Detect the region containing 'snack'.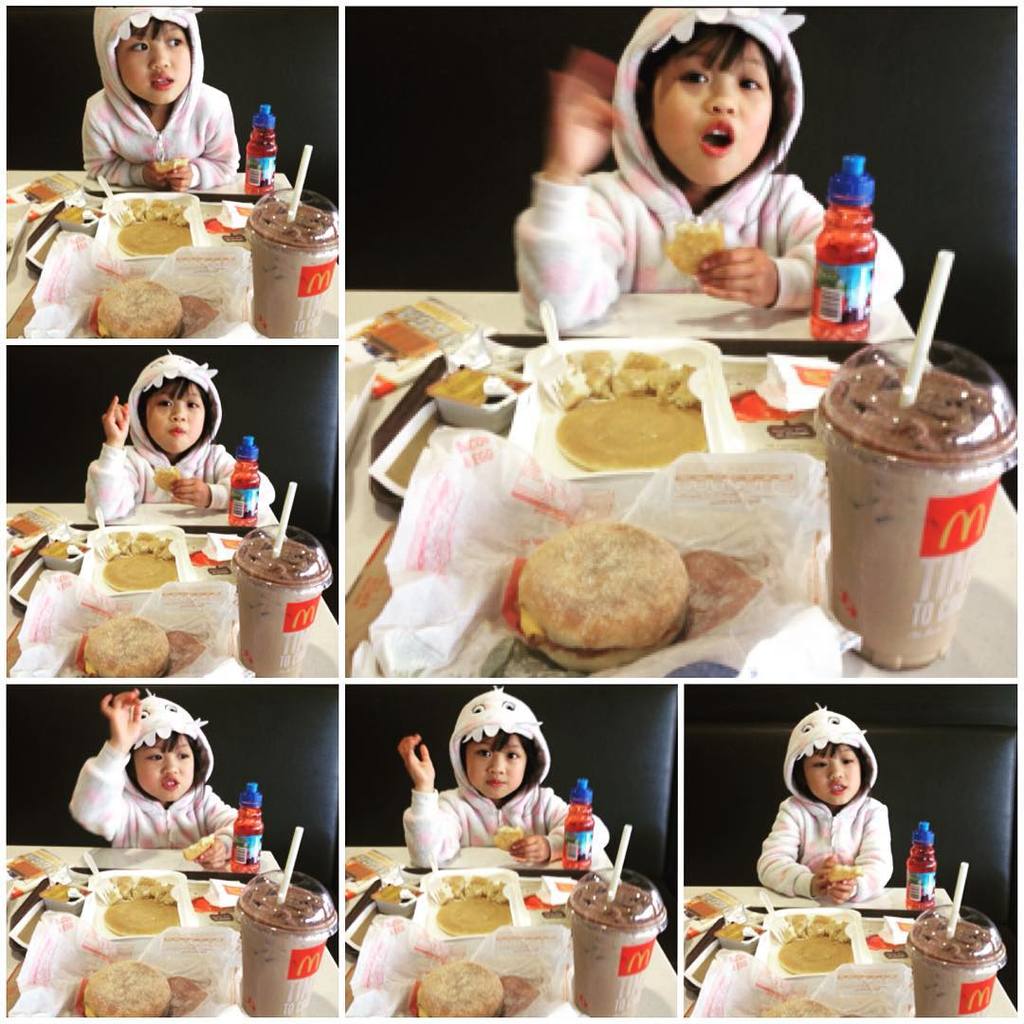
bbox(550, 354, 711, 473).
